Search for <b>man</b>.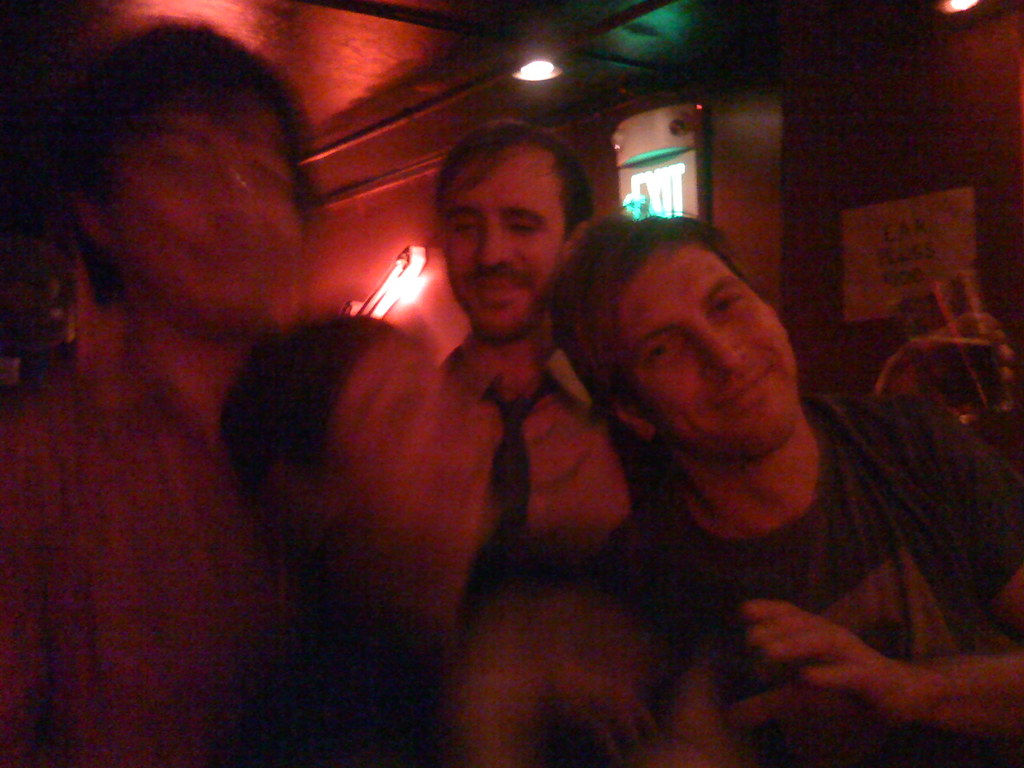
Found at x1=547, y1=205, x2=1023, y2=765.
